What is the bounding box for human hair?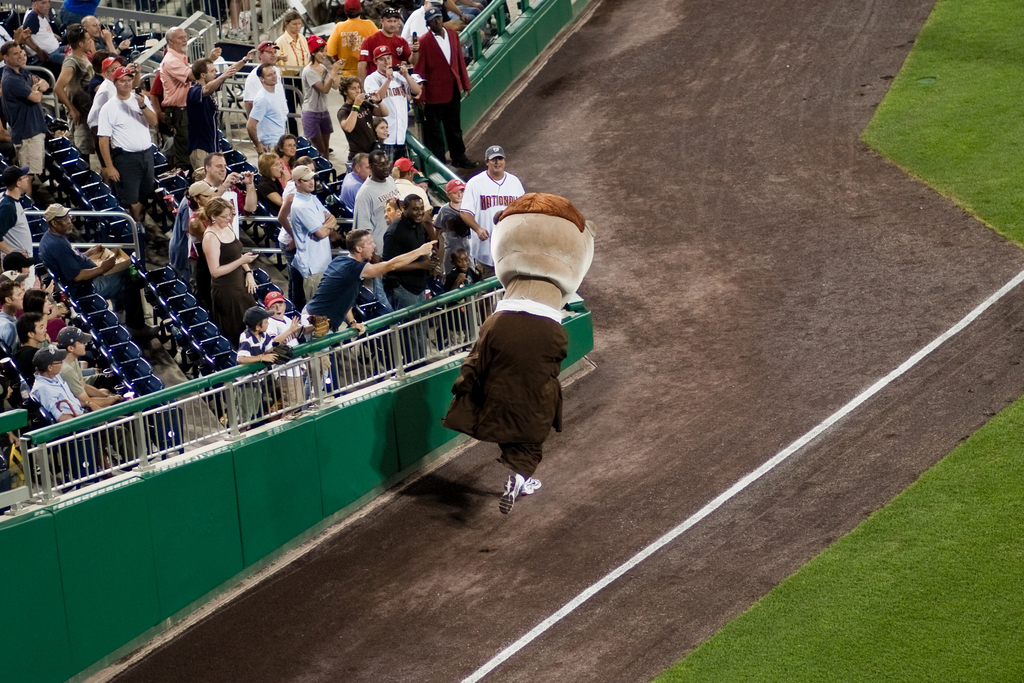
[left=450, top=245, right=465, bottom=263].
